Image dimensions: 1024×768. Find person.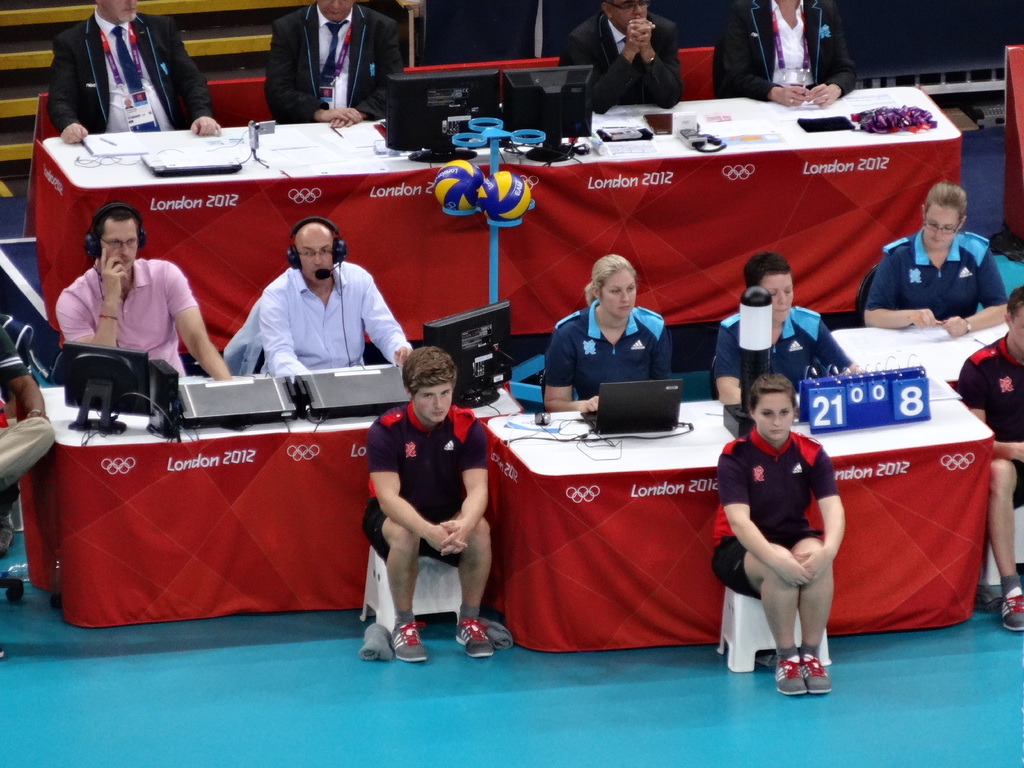
locate(275, 0, 403, 126).
